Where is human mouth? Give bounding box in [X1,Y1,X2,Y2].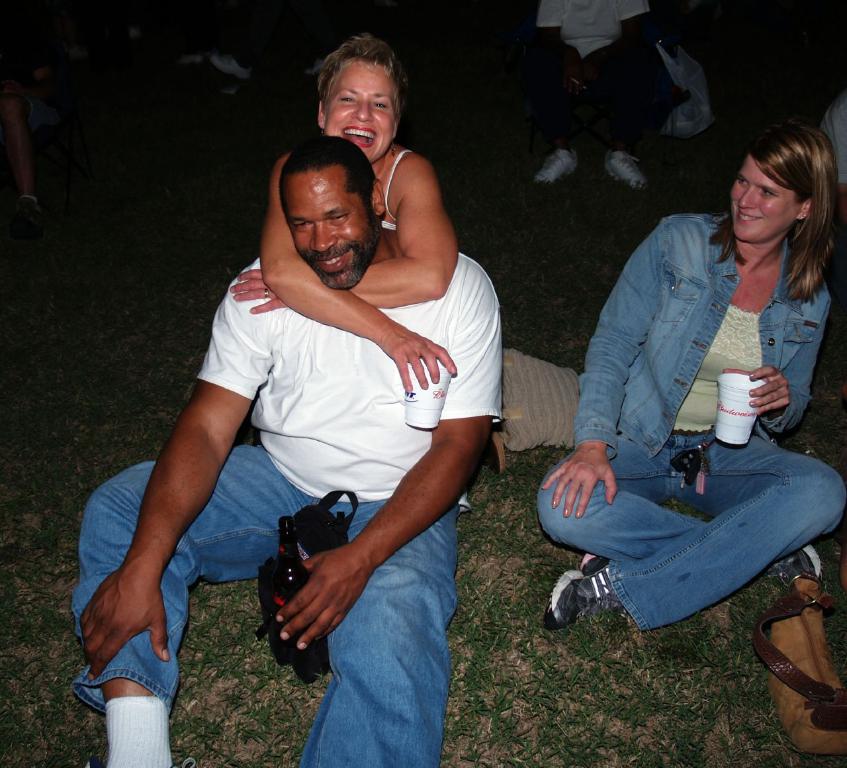
[308,248,352,275].
